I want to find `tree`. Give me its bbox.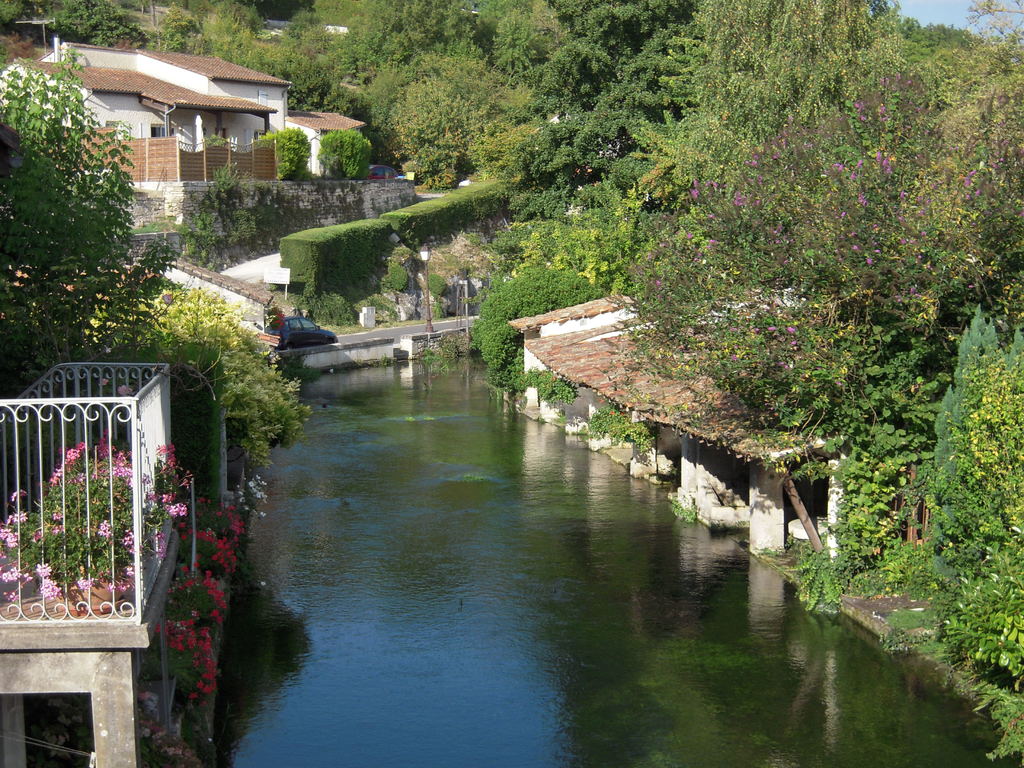
(left=908, top=296, right=990, bottom=631).
